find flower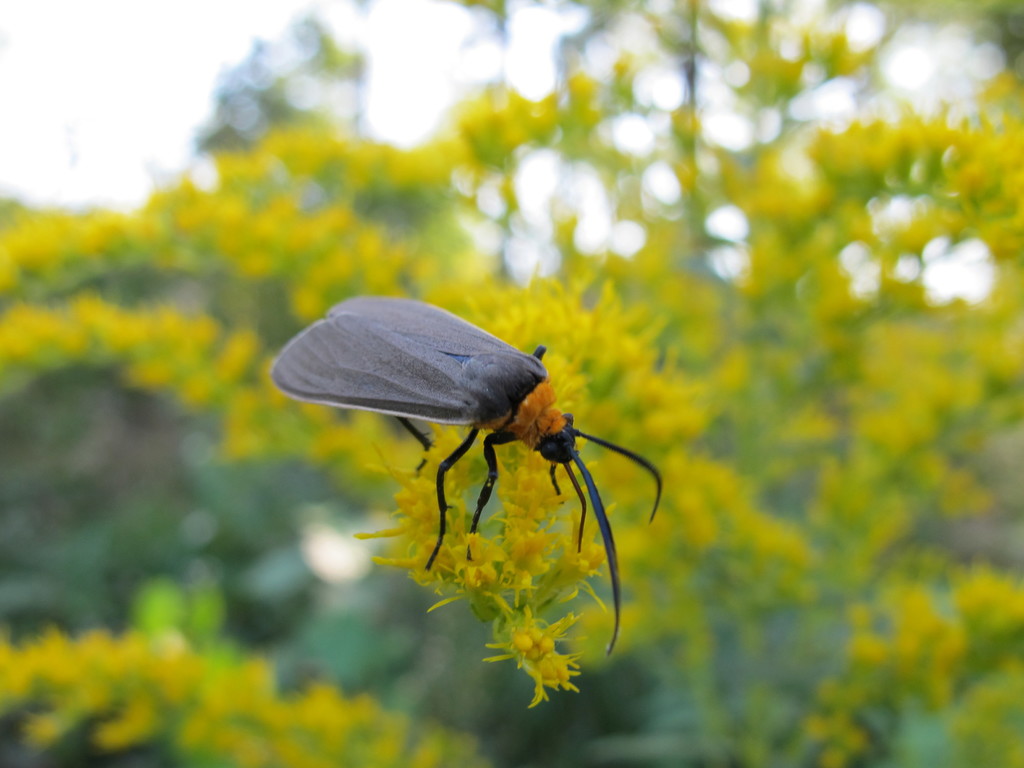
(477,600,590,708)
